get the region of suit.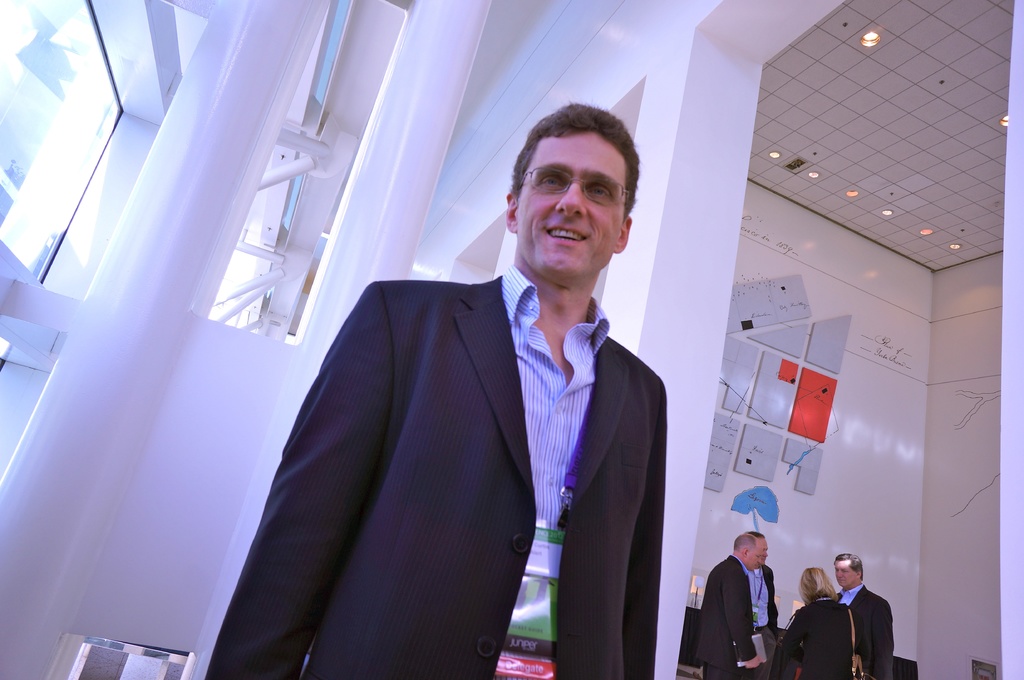
241, 186, 672, 656.
